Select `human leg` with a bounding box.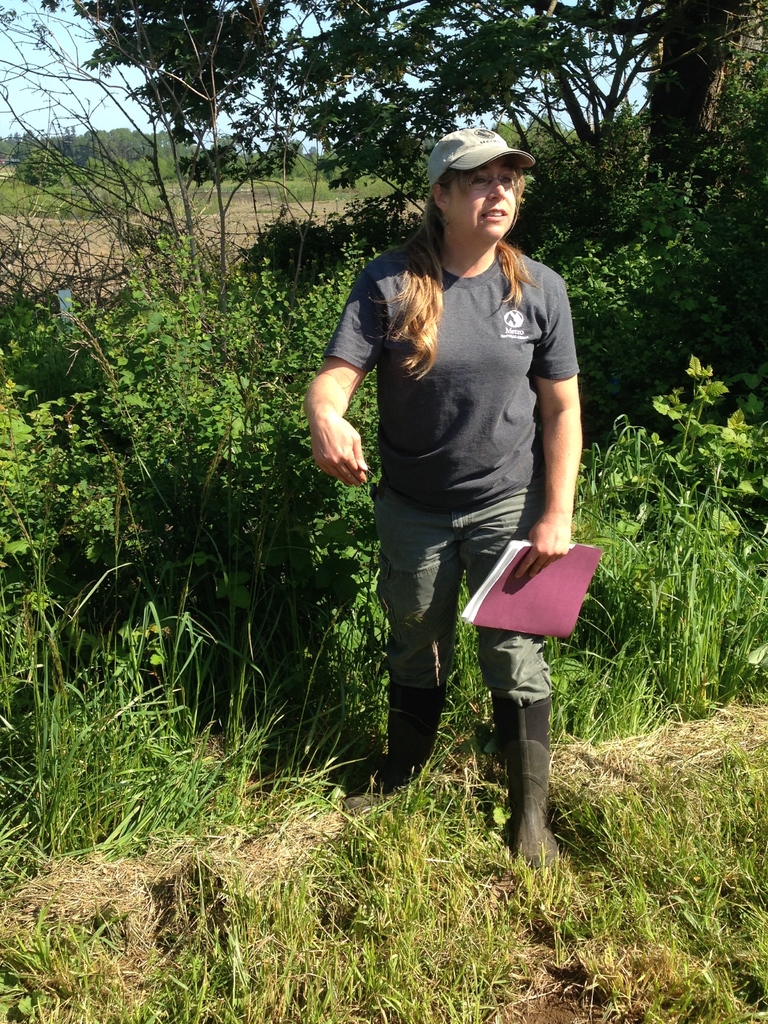
463,503,563,853.
